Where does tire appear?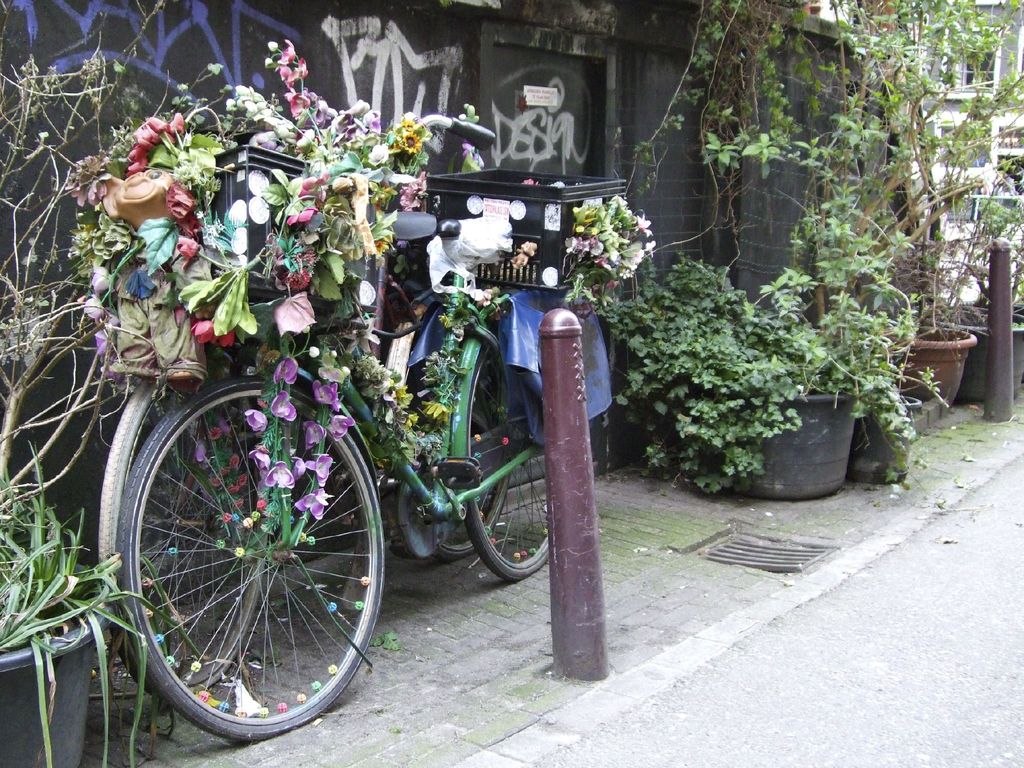
Appears at x1=115, y1=373, x2=391, y2=749.
